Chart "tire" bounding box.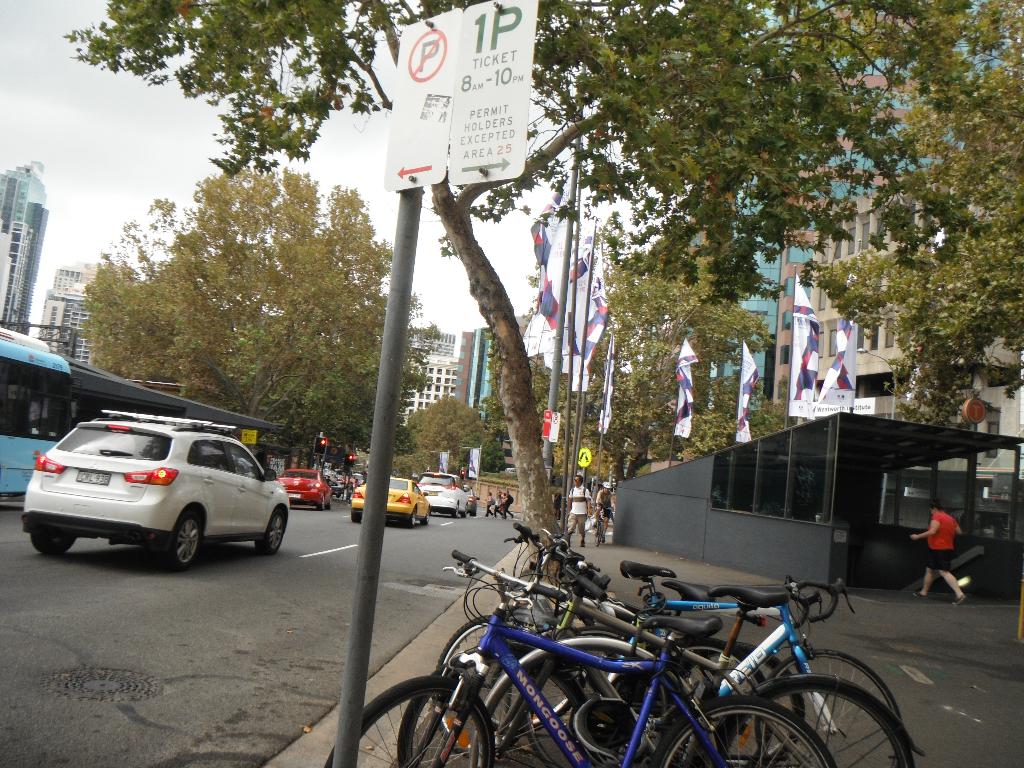
Charted: (465,503,472,519).
